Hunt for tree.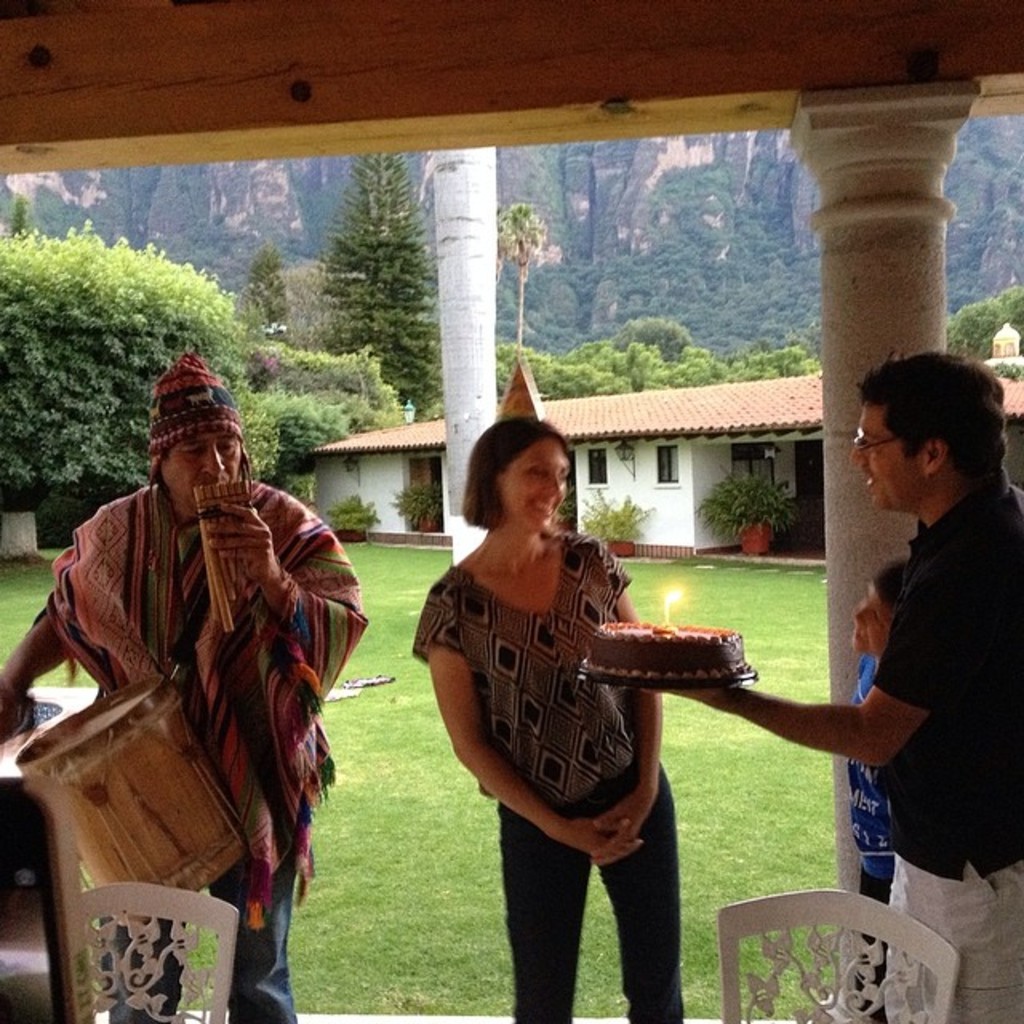
Hunted down at crop(0, 216, 285, 546).
